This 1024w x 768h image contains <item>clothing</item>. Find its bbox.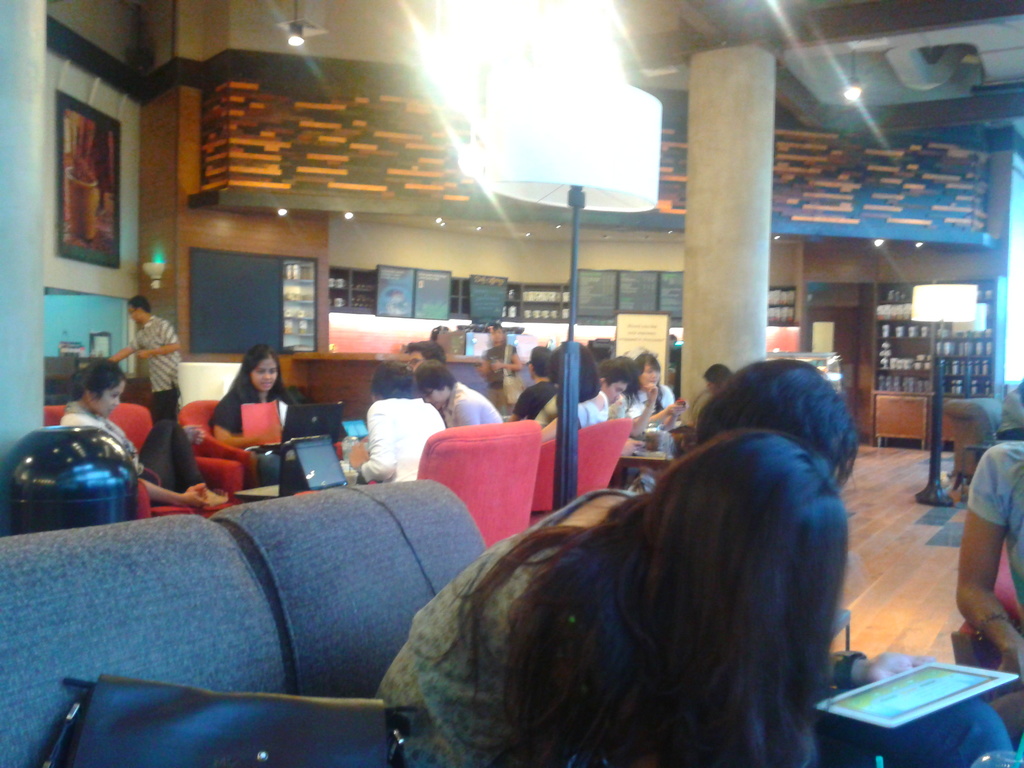
select_region(370, 487, 634, 767).
